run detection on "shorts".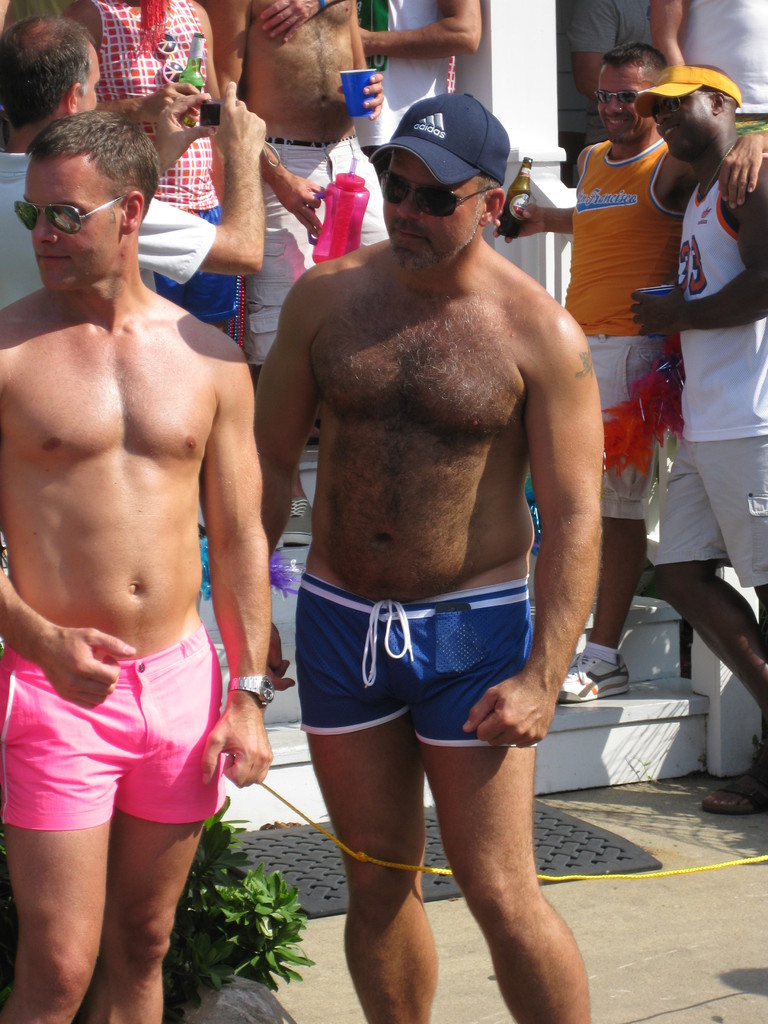
Result: {"left": 231, "top": 144, "right": 392, "bottom": 370}.
